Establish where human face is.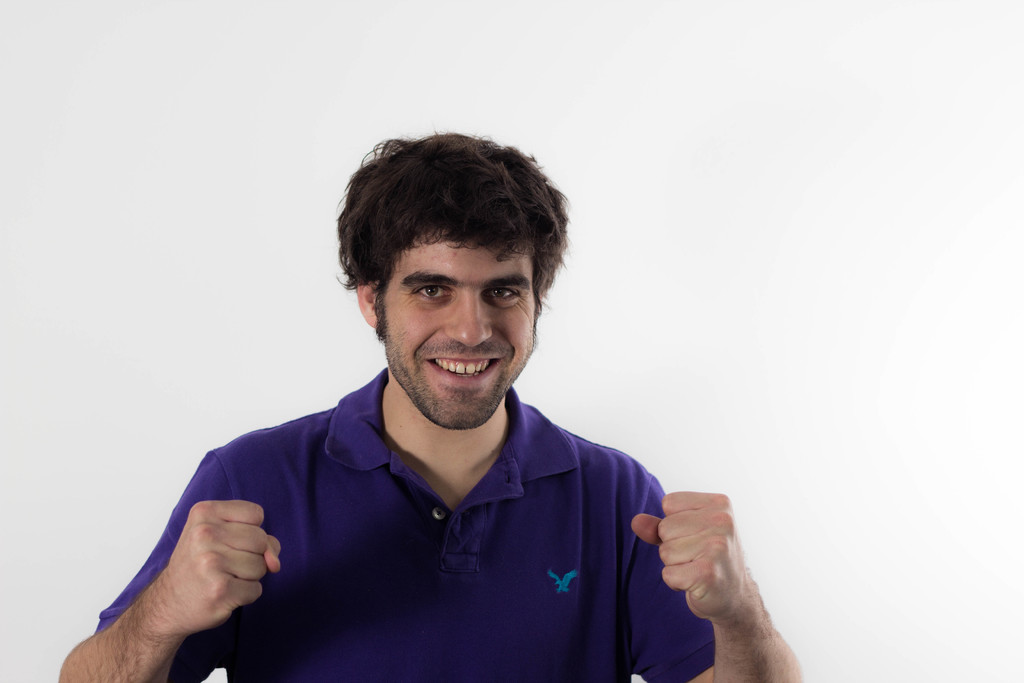
Established at pyautogui.locateOnScreen(378, 222, 535, 426).
